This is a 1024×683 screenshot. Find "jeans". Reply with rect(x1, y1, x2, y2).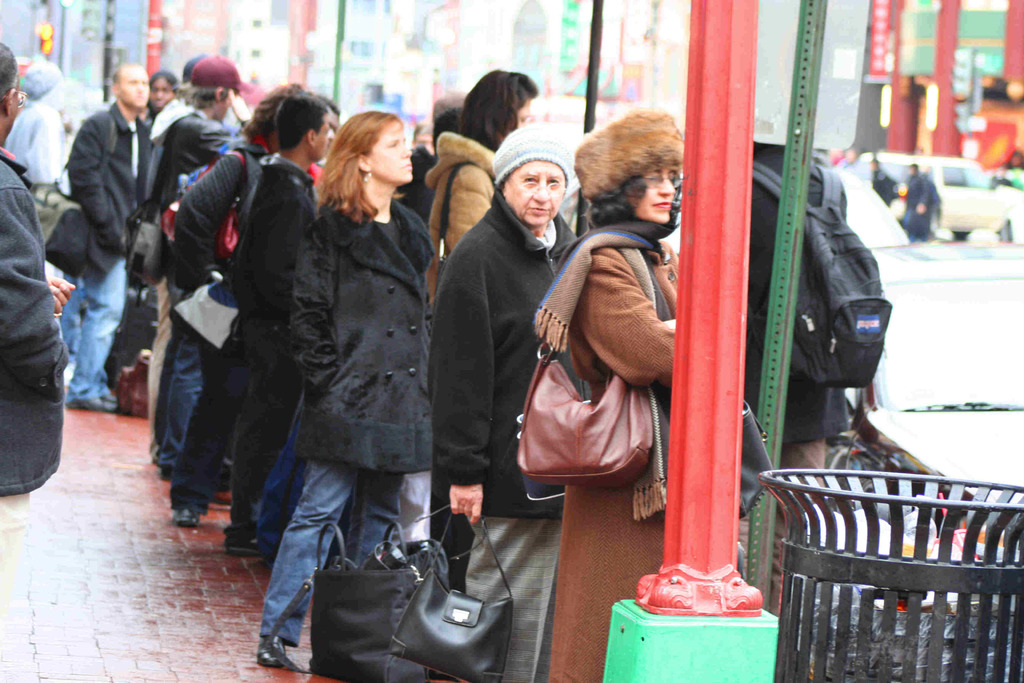
rect(145, 262, 215, 484).
